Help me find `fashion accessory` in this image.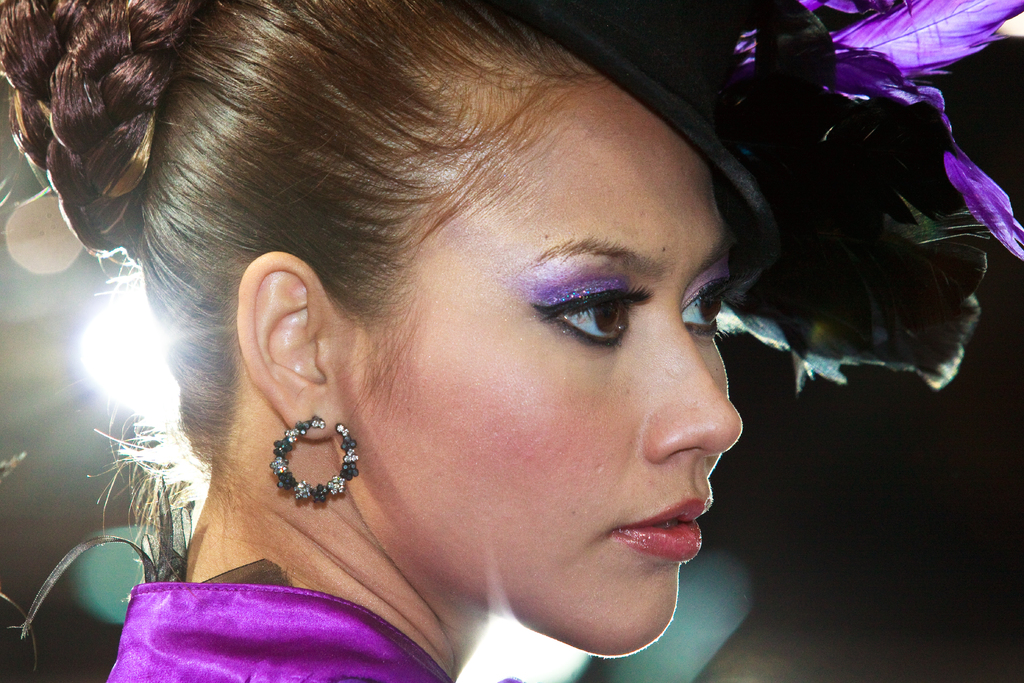
Found it: l=269, t=410, r=361, b=508.
